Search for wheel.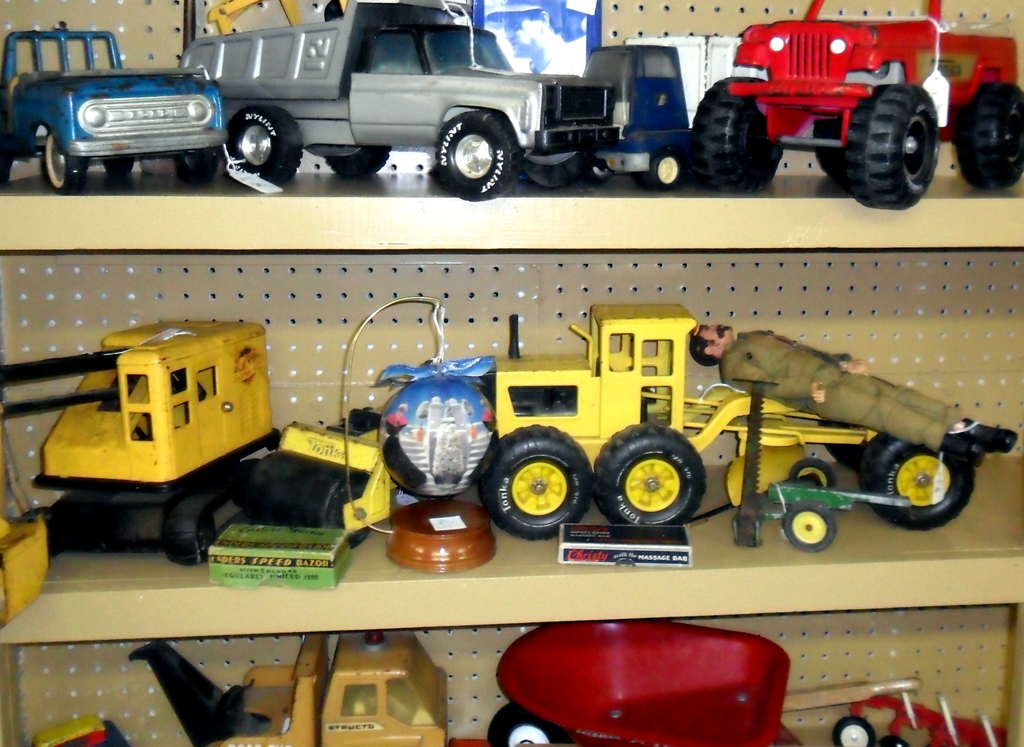
Found at l=324, t=146, r=392, b=179.
